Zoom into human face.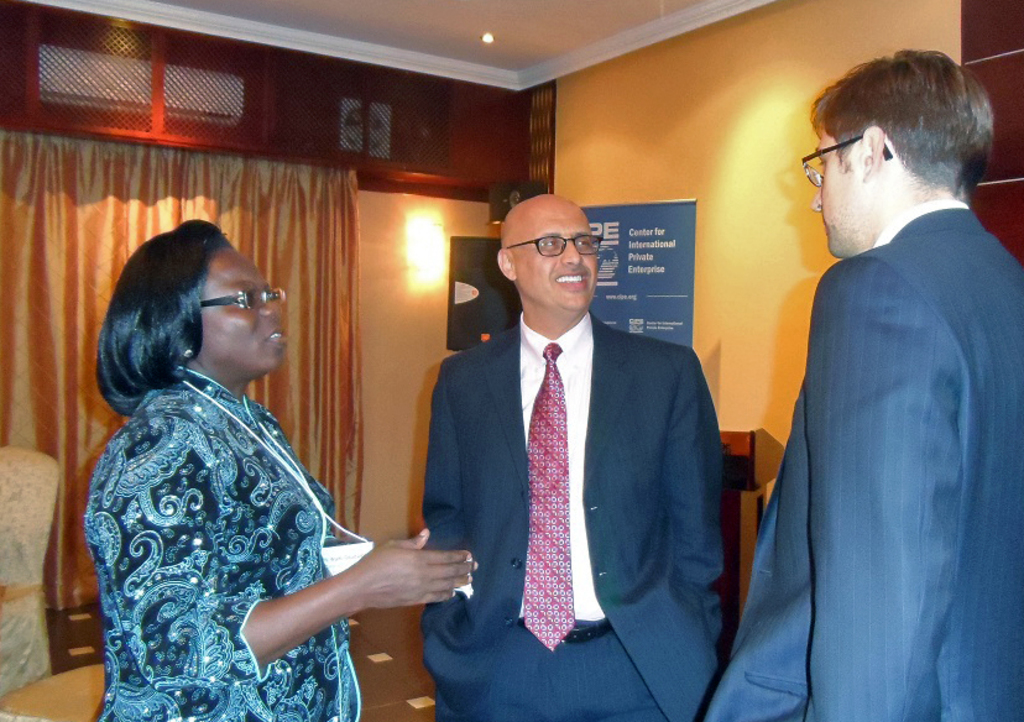
Zoom target: 805:111:866:247.
